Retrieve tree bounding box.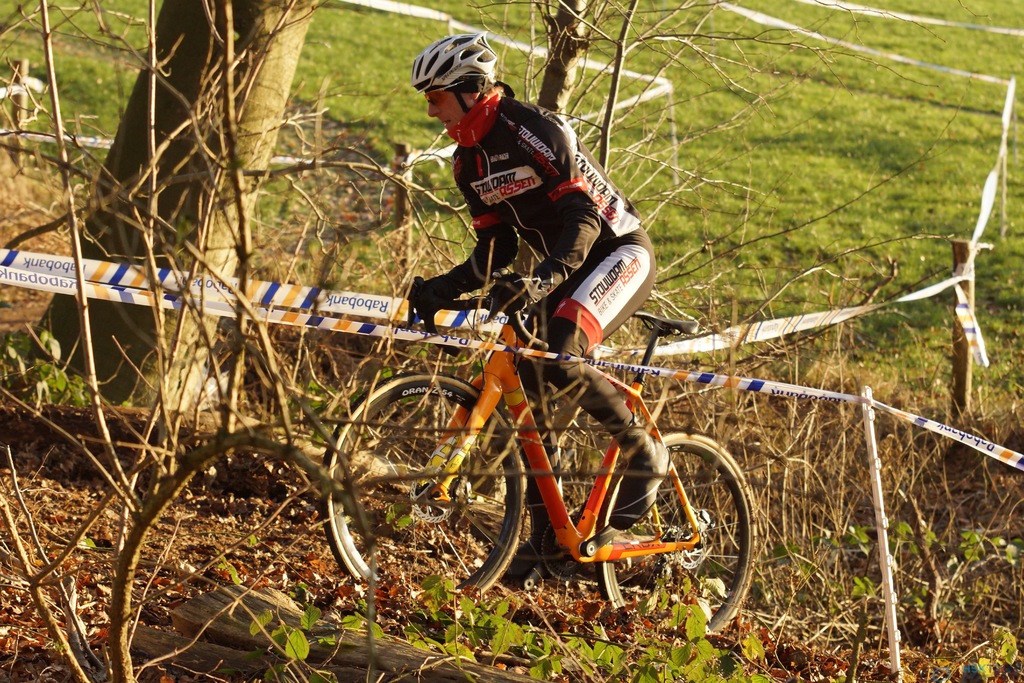
Bounding box: {"left": 0, "top": 0, "right": 323, "bottom": 426}.
